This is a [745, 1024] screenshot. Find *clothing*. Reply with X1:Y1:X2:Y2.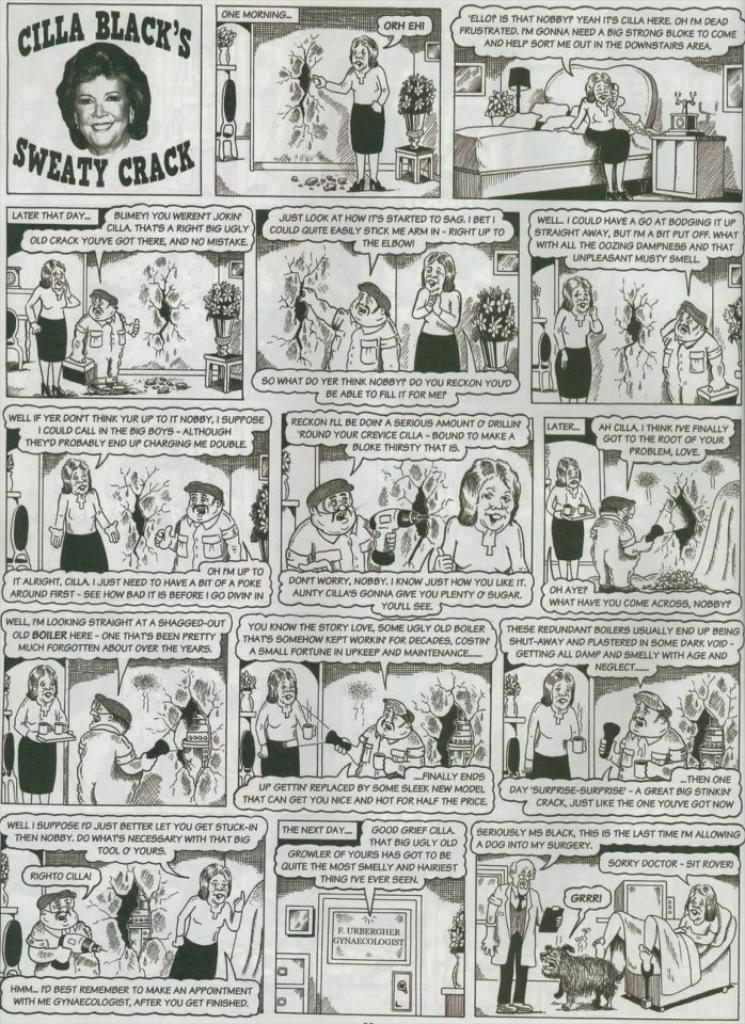
75:722:143:805.
